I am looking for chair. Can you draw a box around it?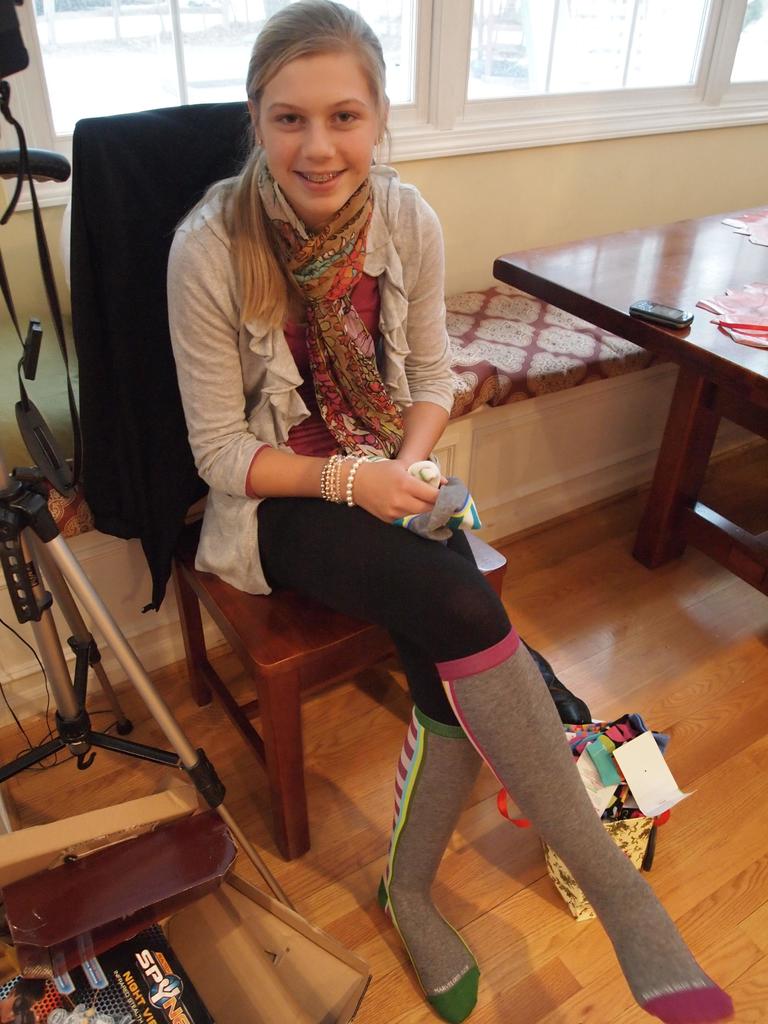
Sure, the bounding box is [75,117,498,840].
